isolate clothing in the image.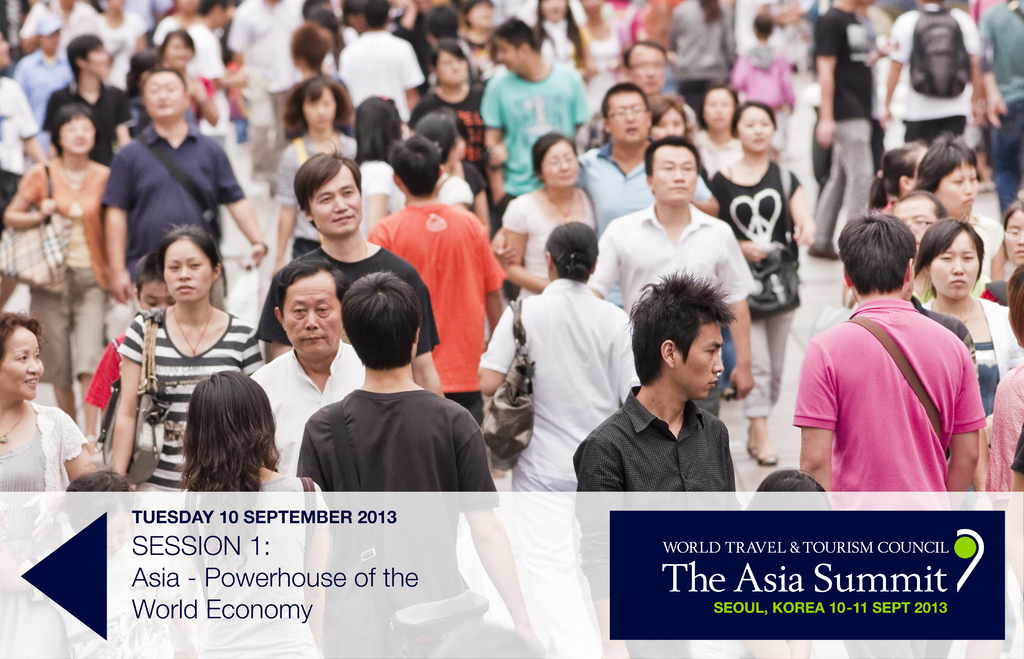
Isolated region: x1=15, y1=167, x2=109, y2=389.
